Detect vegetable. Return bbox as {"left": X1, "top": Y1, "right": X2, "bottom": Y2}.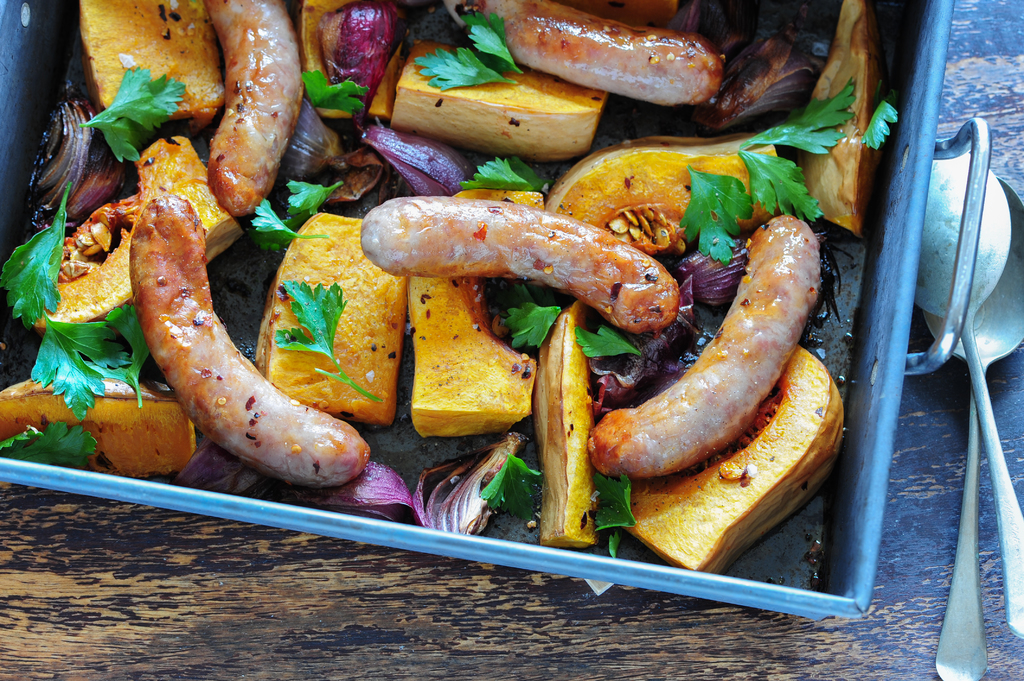
{"left": 482, "top": 451, "right": 542, "bottom": 514}.
